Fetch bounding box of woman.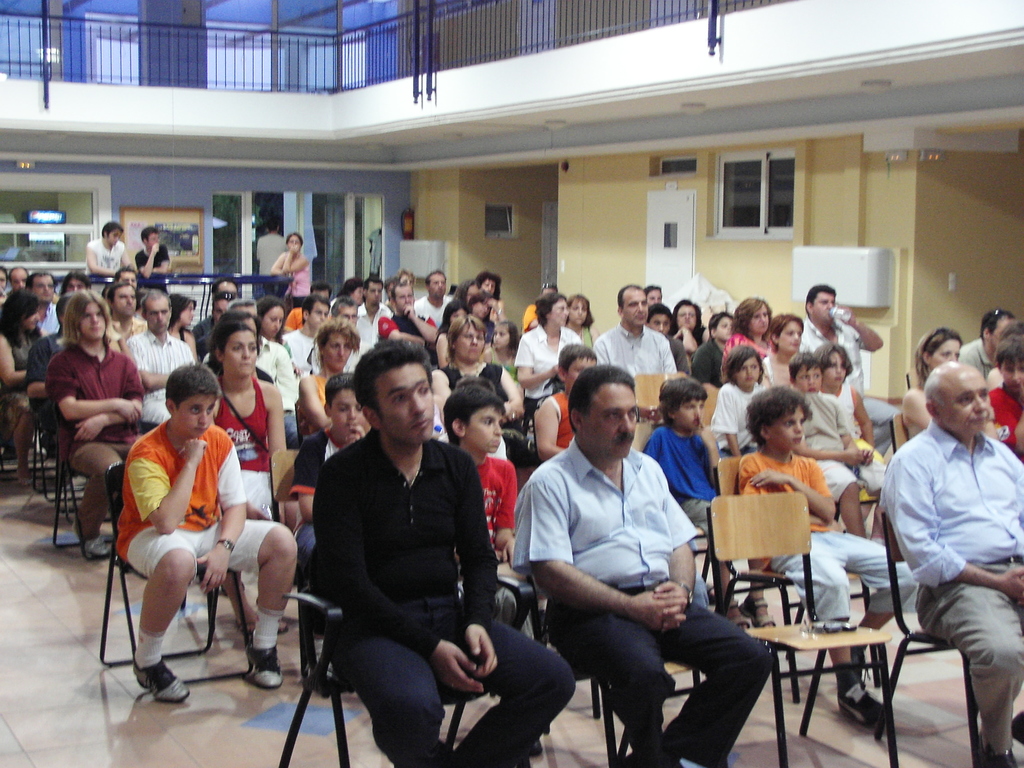
Bbox: 724,294,772,371.
